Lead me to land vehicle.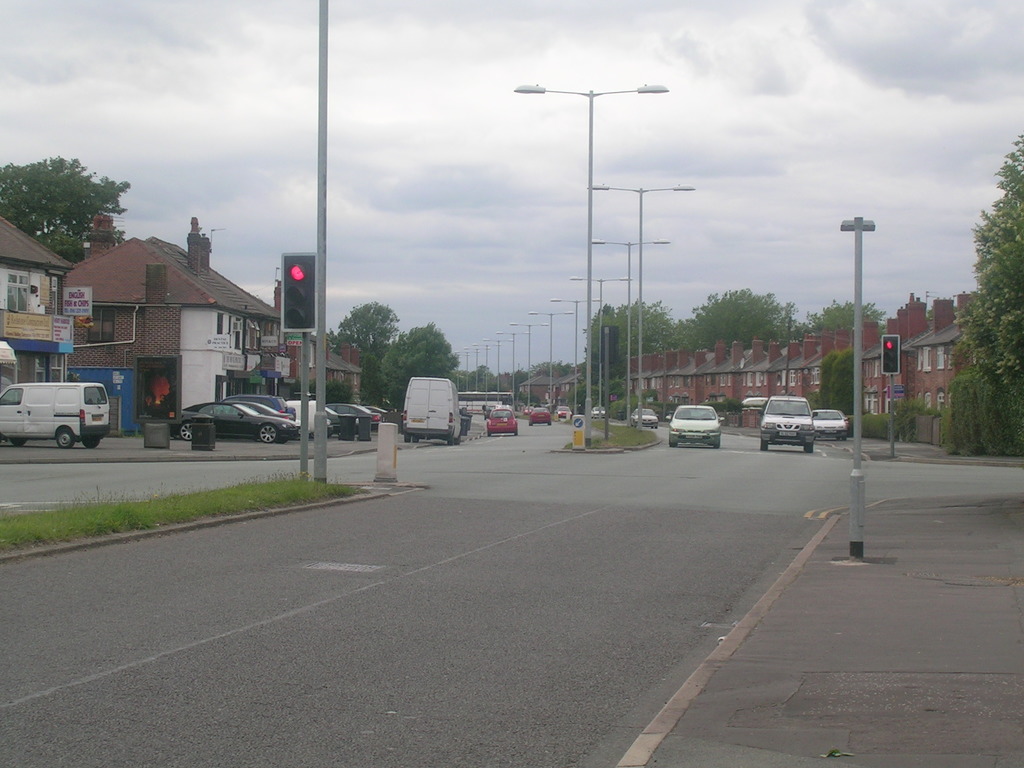
Lead to select_region(557, 404, 572, 417).
